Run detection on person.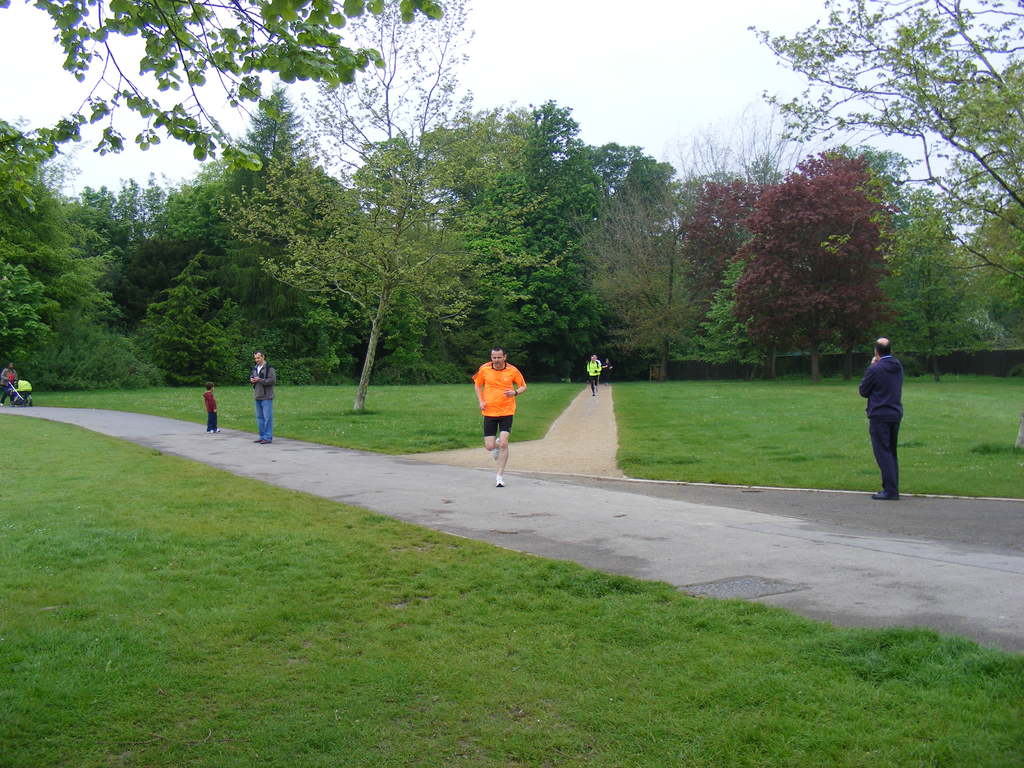
Result: {"left": 203, "top": 380, "right": 220, "bottom": 431}.
